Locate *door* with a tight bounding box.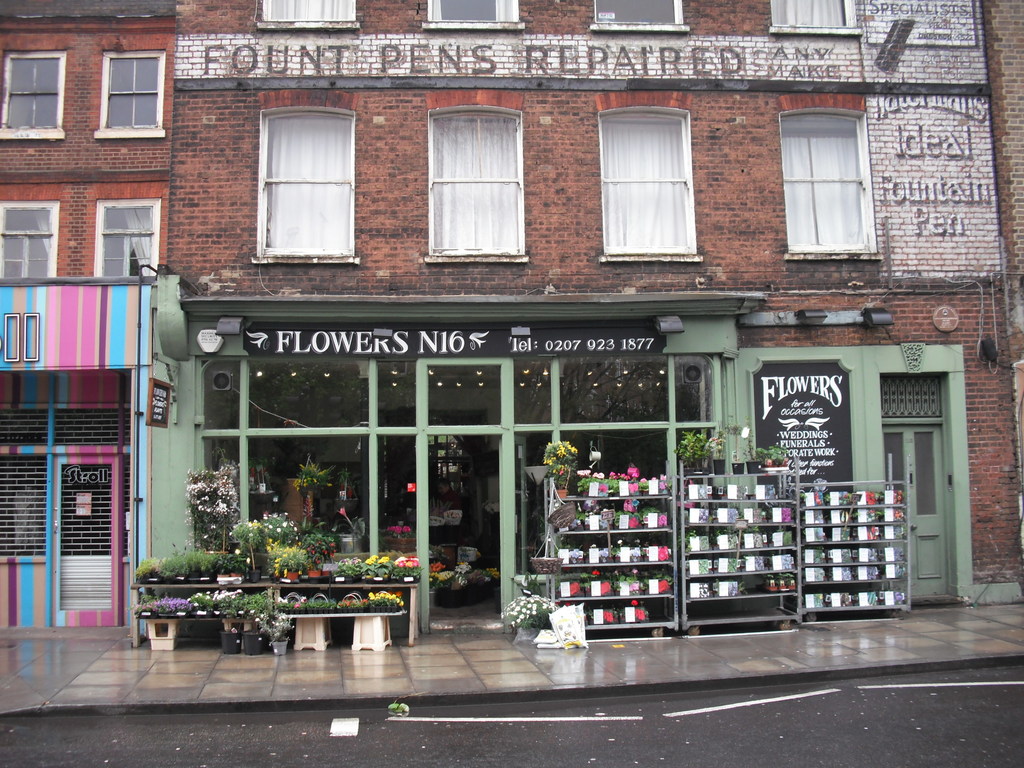
881:419:955:594.
